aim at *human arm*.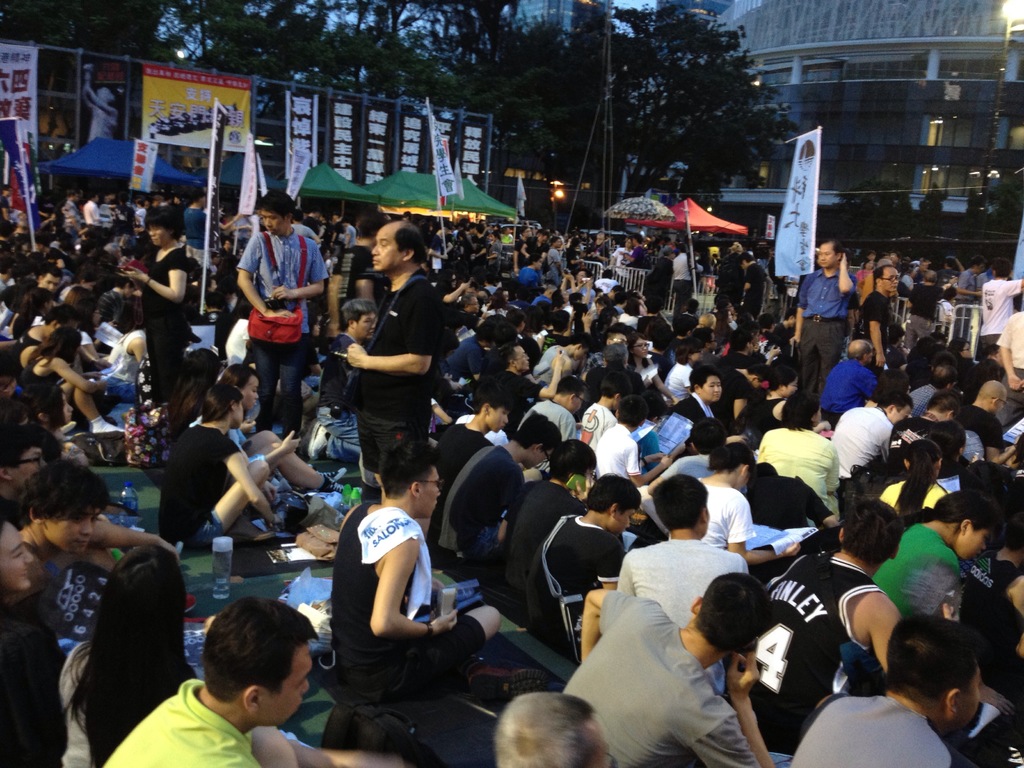
Aimed at left=327, top=306, right=440, bottom=365.
